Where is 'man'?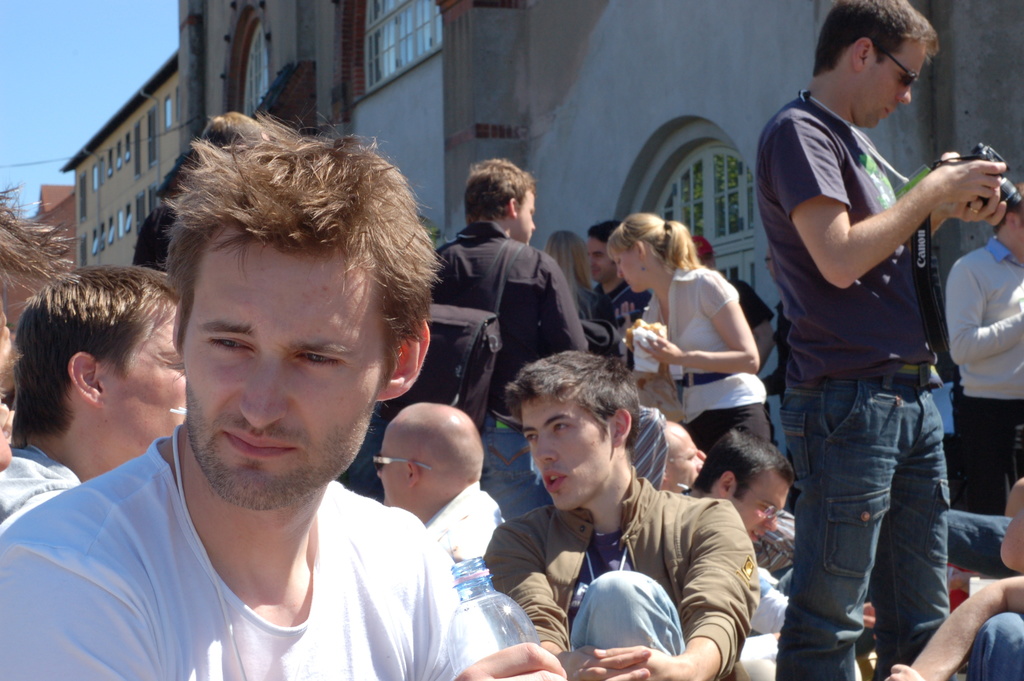
detection(749, 0, 1010, 680).
